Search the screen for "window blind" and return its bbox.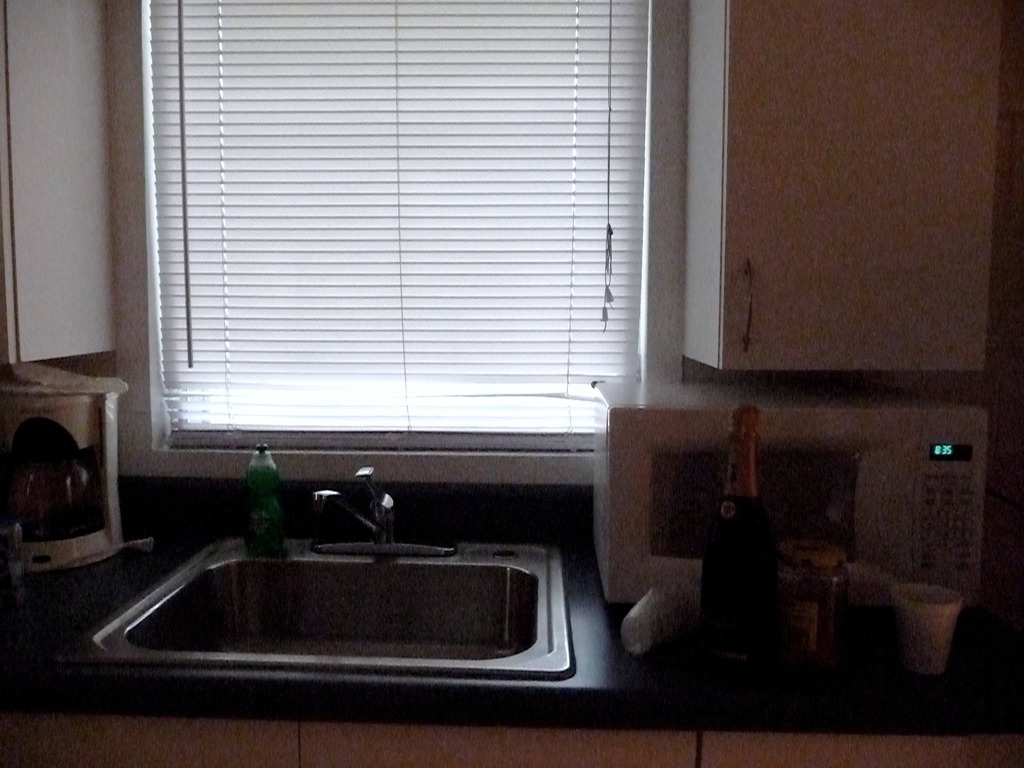
Found: bbox=(150, 0, 649, 450).
